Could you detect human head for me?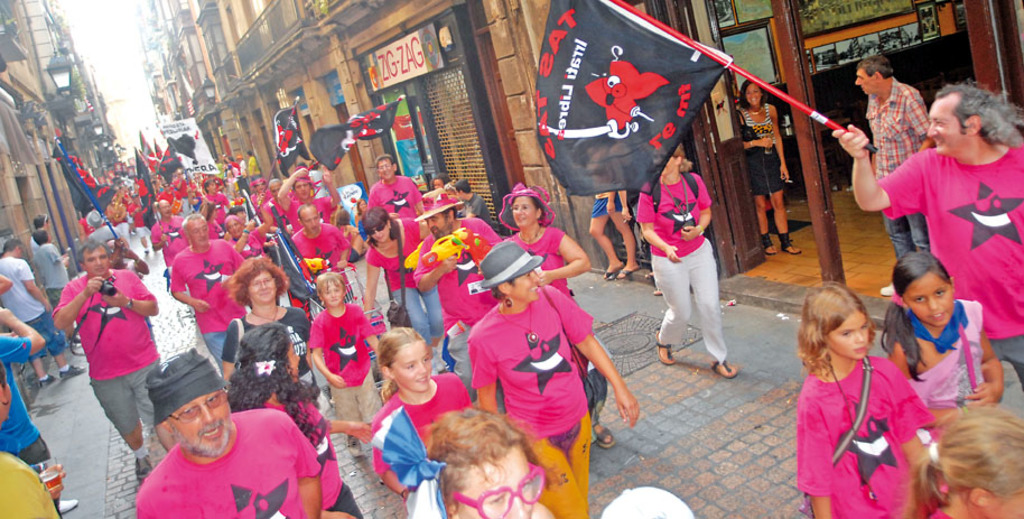
Detection result: pyautogui.locateOnScreen(801, 280, 878, 361).
